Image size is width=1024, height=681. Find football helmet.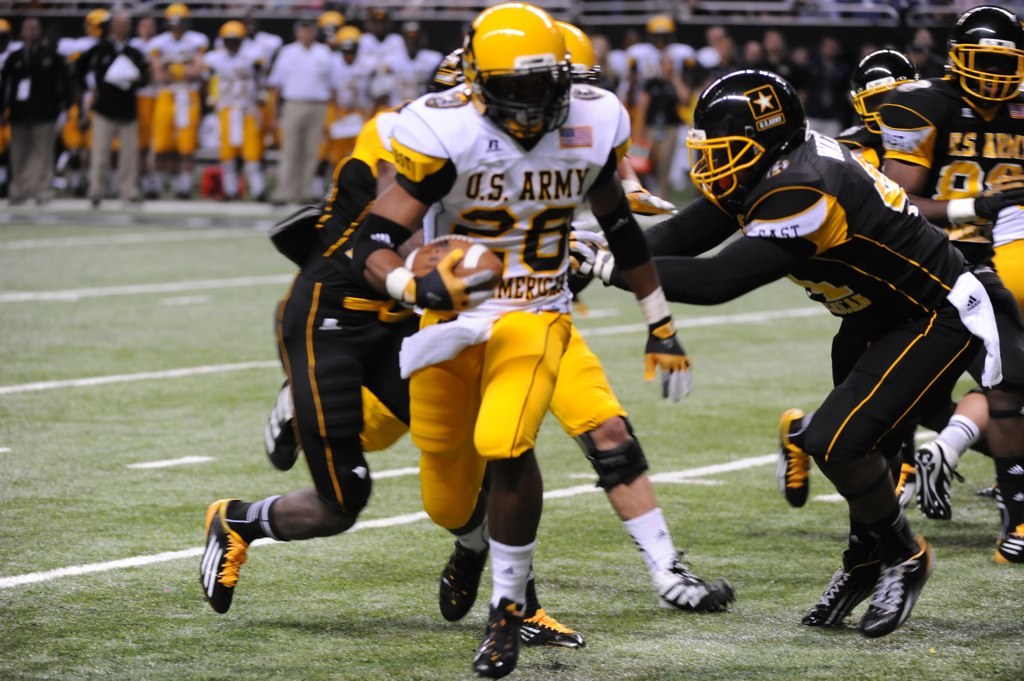
[334, 21, 364, 65].
